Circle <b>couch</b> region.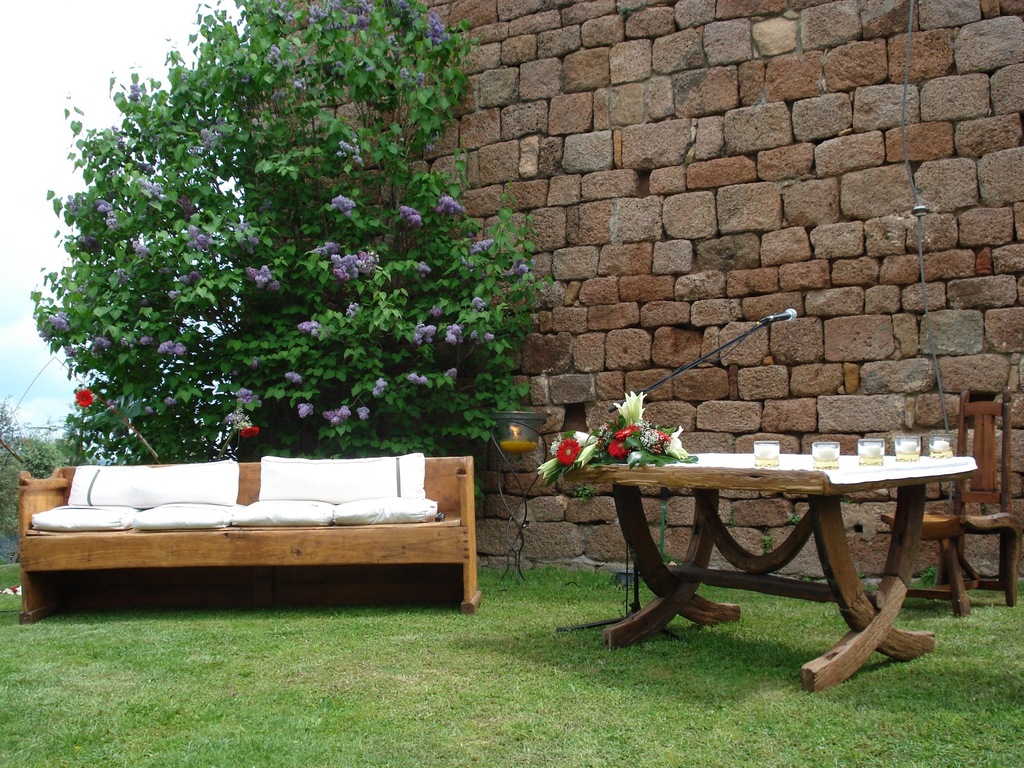
Region: <bbox>15, 451, 490, 627</bbox>.
